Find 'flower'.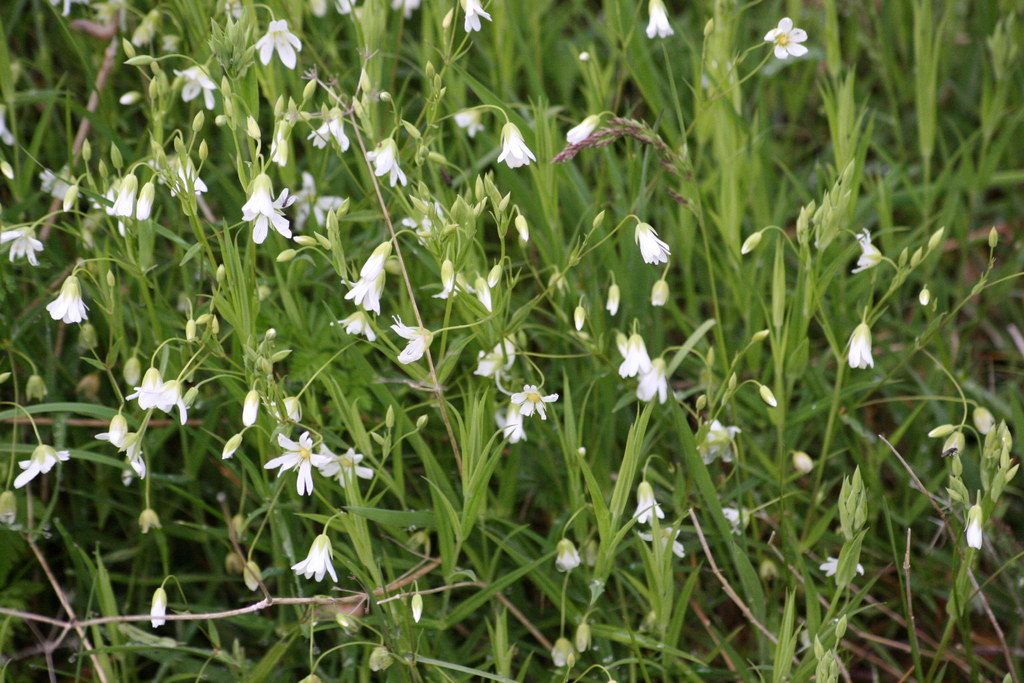
left=249, top=185, right=299, bottom=241.
